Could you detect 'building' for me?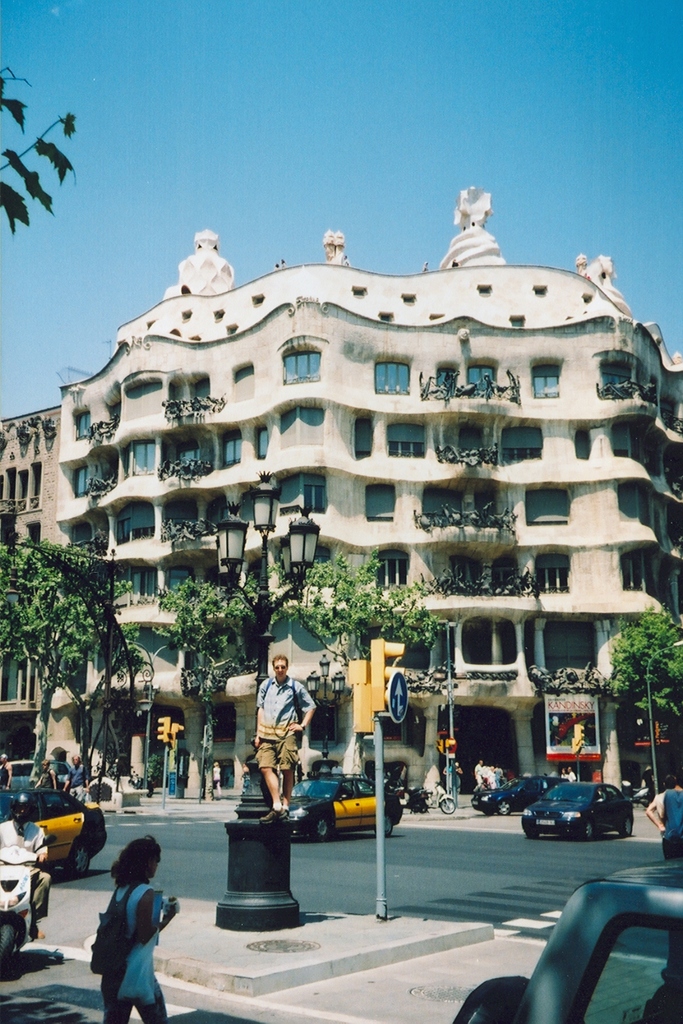
Detection result: x1=43 y1=182 x2=682 y2=807.
